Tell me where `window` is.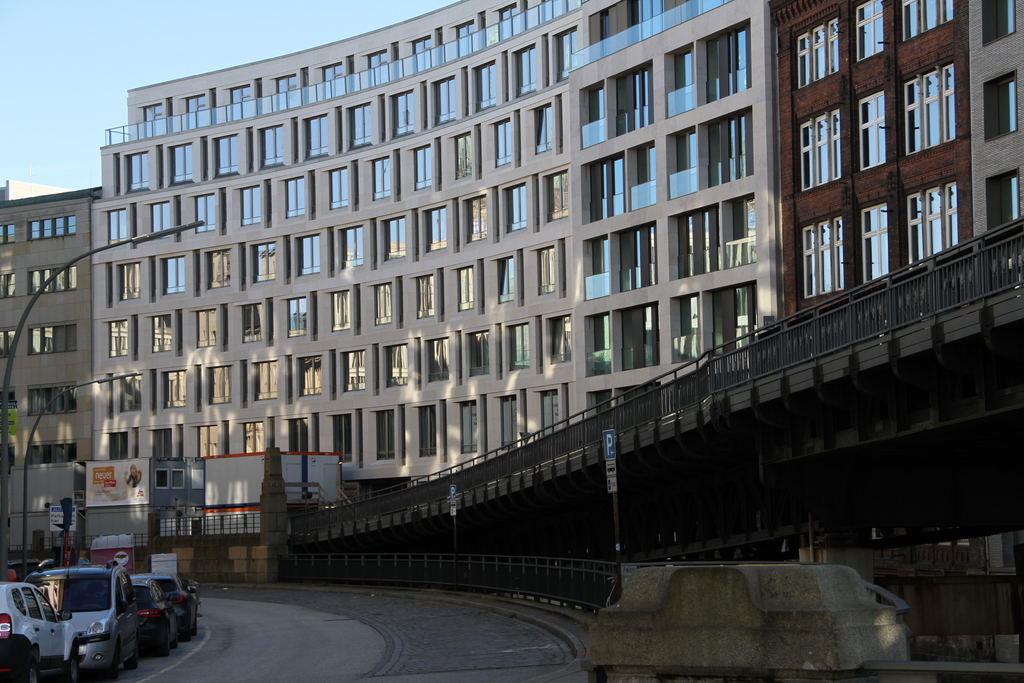
`window` is at 0/273/15/298.
